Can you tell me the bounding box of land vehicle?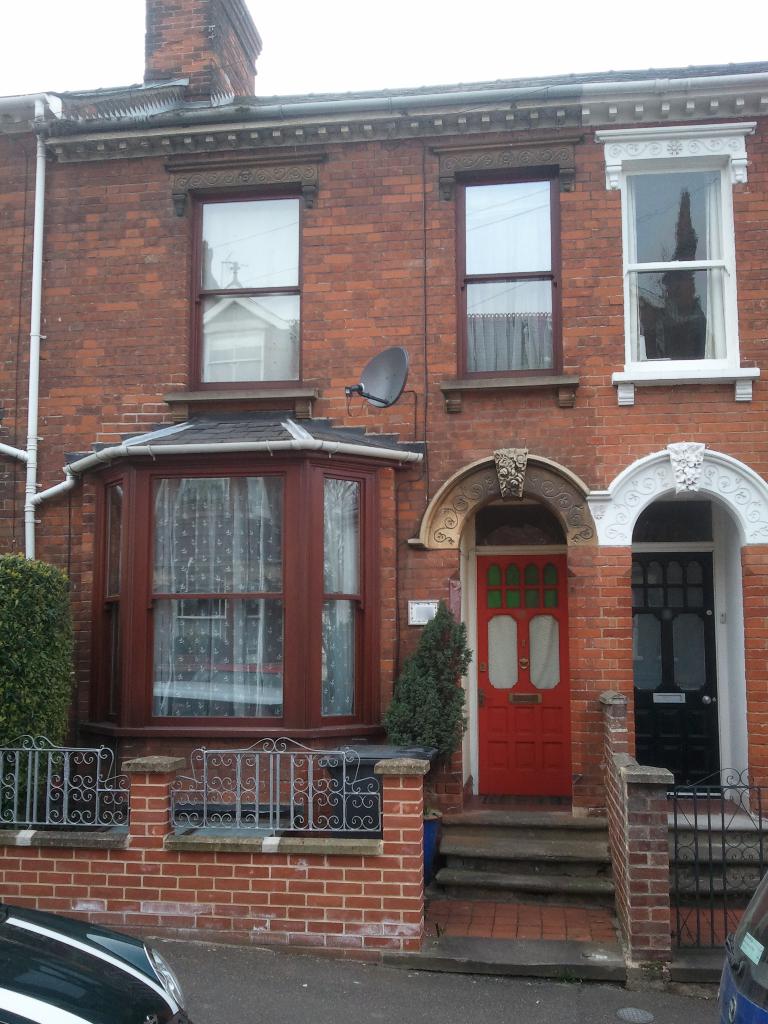
locate(7, 895, 191, 1023).
